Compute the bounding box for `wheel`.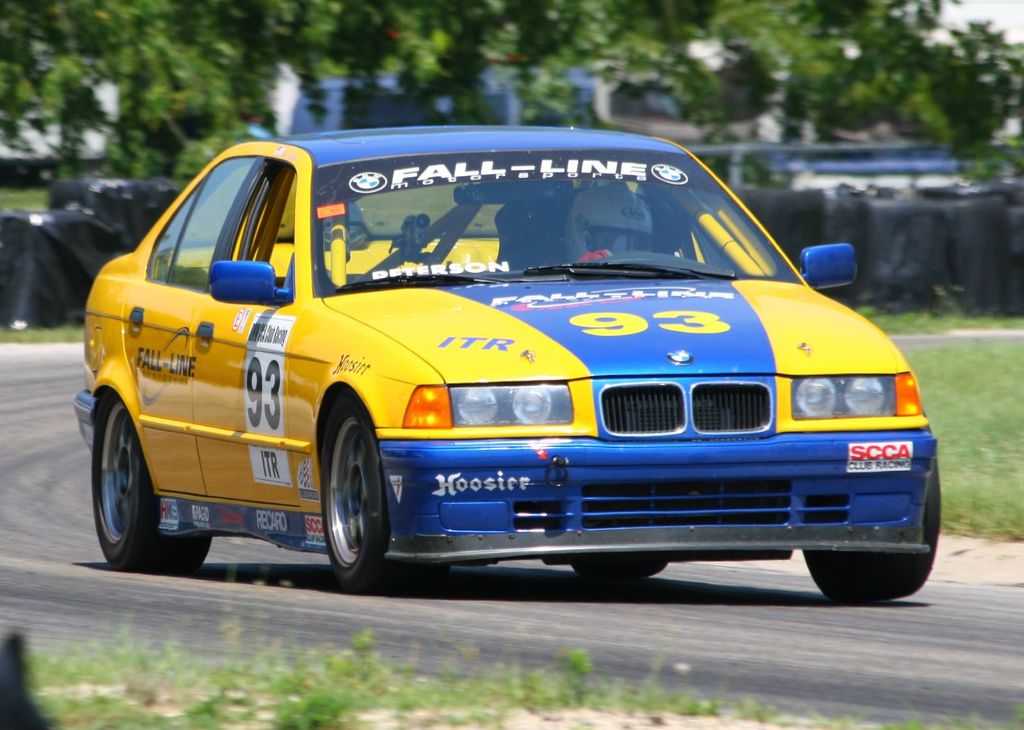
316,397,413,594.
